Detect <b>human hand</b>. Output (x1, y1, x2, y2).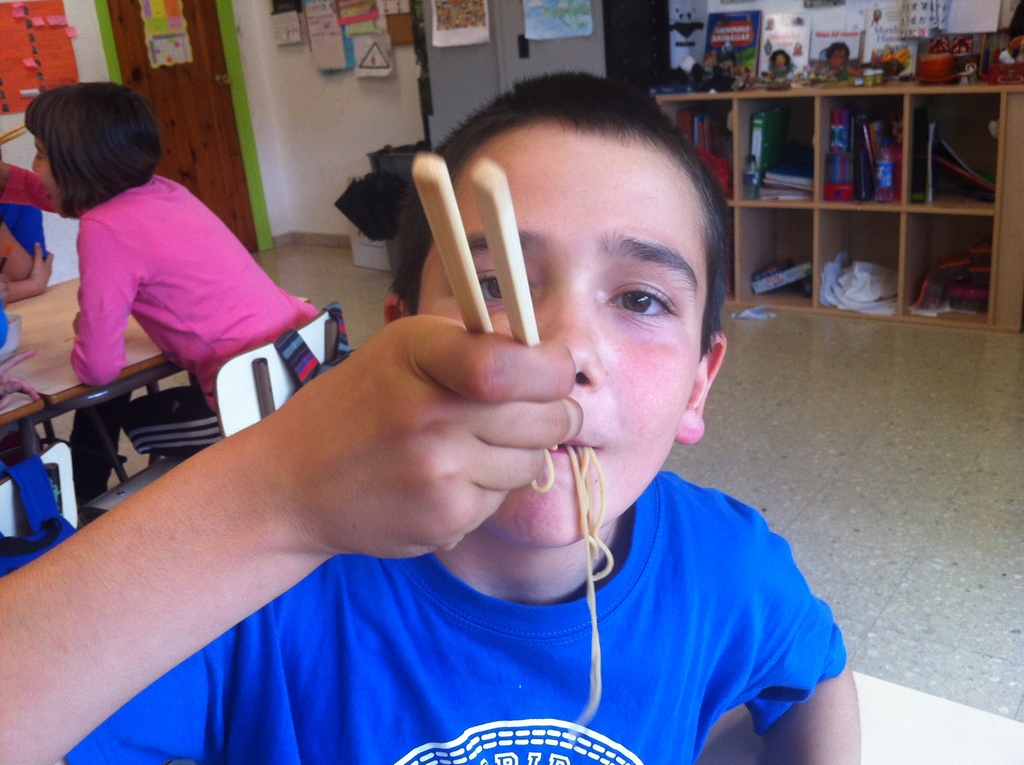
(283, 302, 603, 564).
